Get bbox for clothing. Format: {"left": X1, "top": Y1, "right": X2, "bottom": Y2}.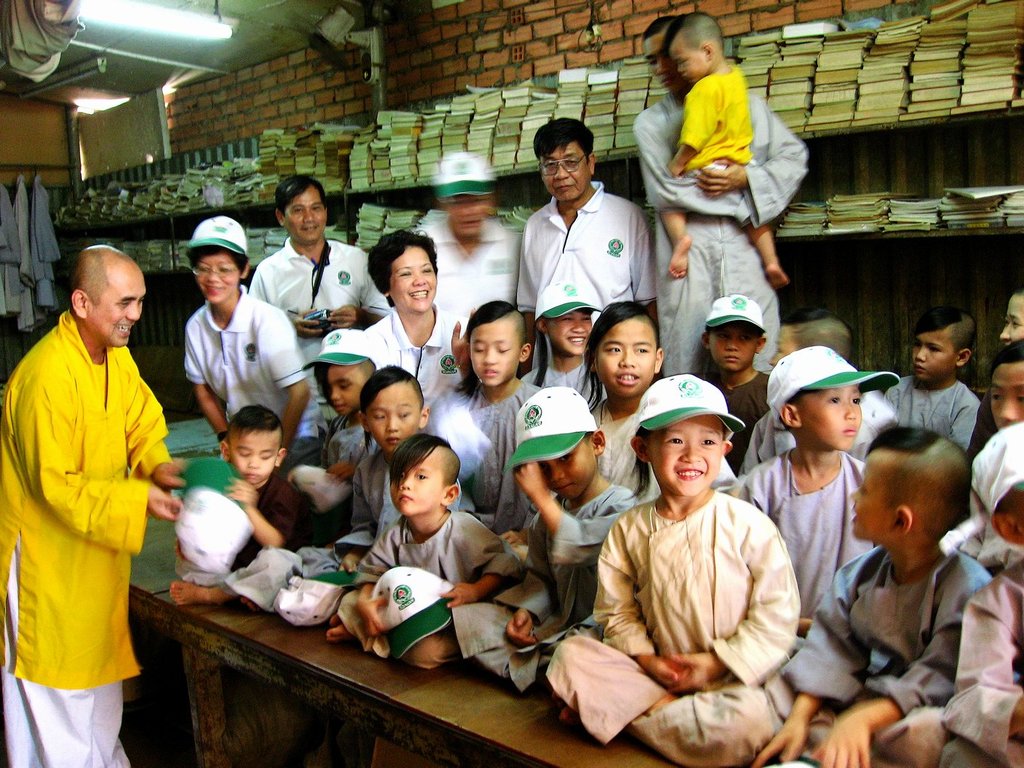
{"left": 677, "top": 63, "right": 758, "bottom": 178}.
